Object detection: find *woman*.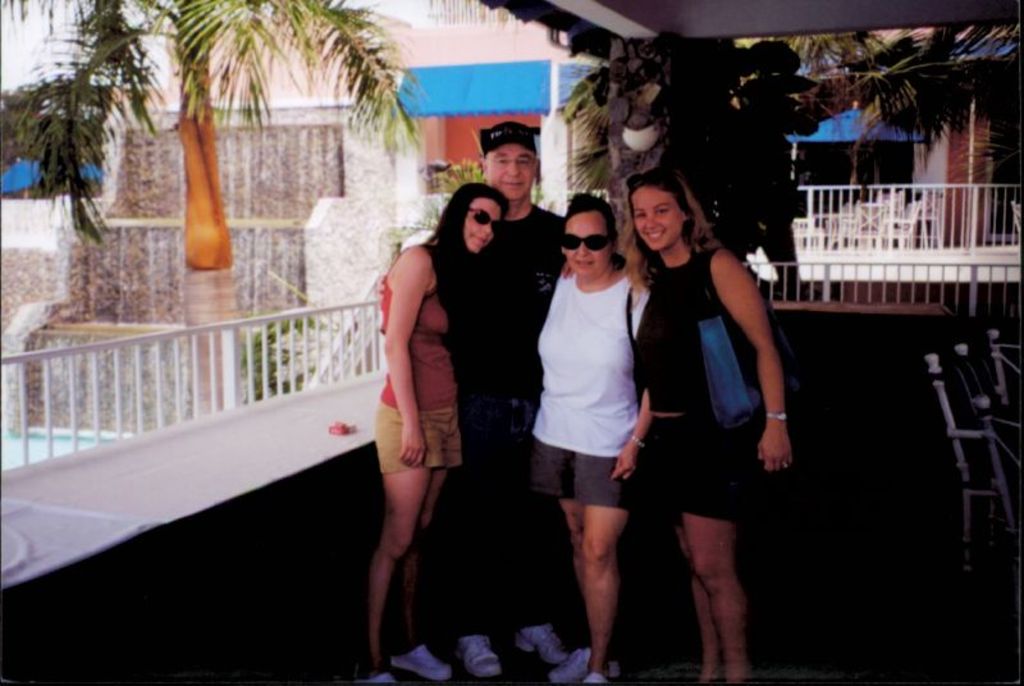
x1=559 y1=168 x2=794 y2=685.
